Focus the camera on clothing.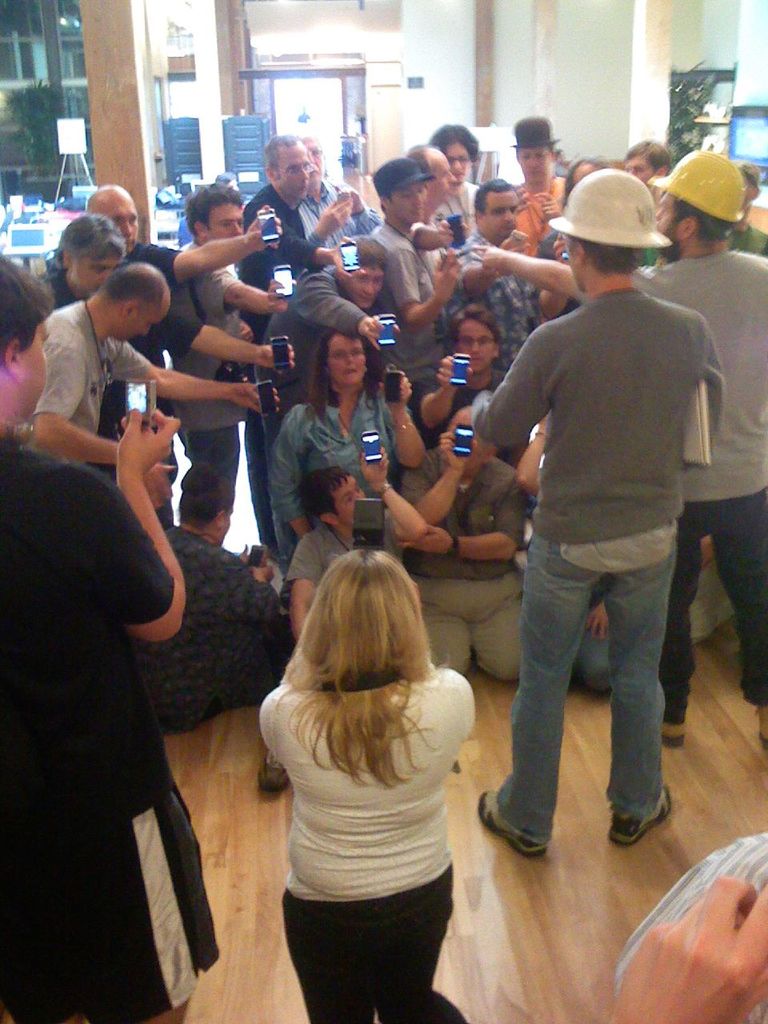
Focus region: l=422, t=181, r=480, b=247.
